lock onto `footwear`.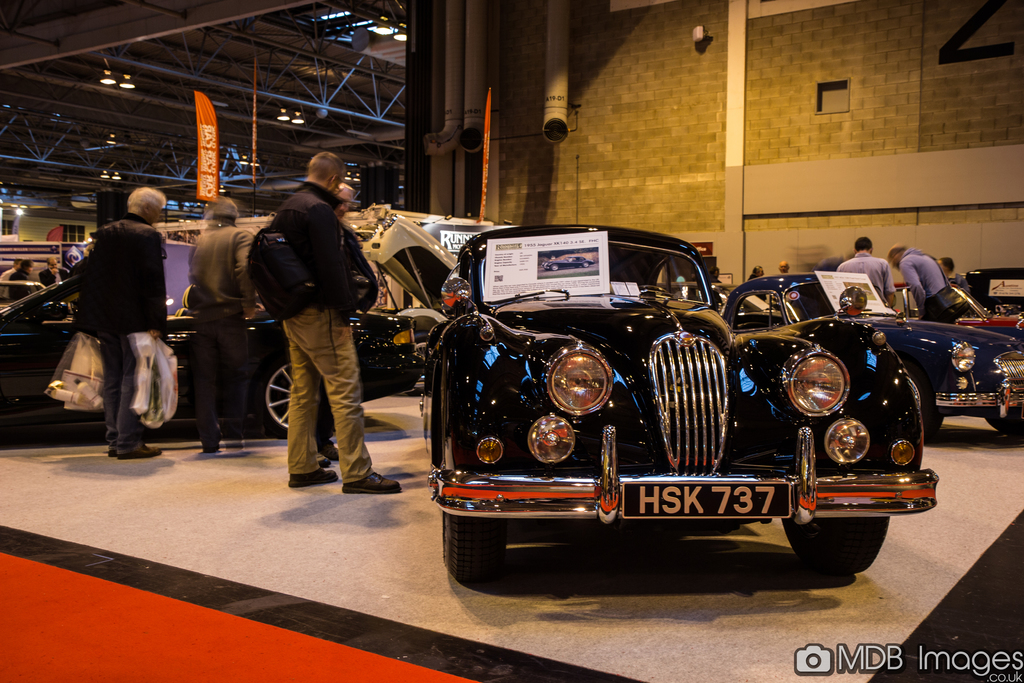
Locked: BBox(319, 444, 344, 456).
